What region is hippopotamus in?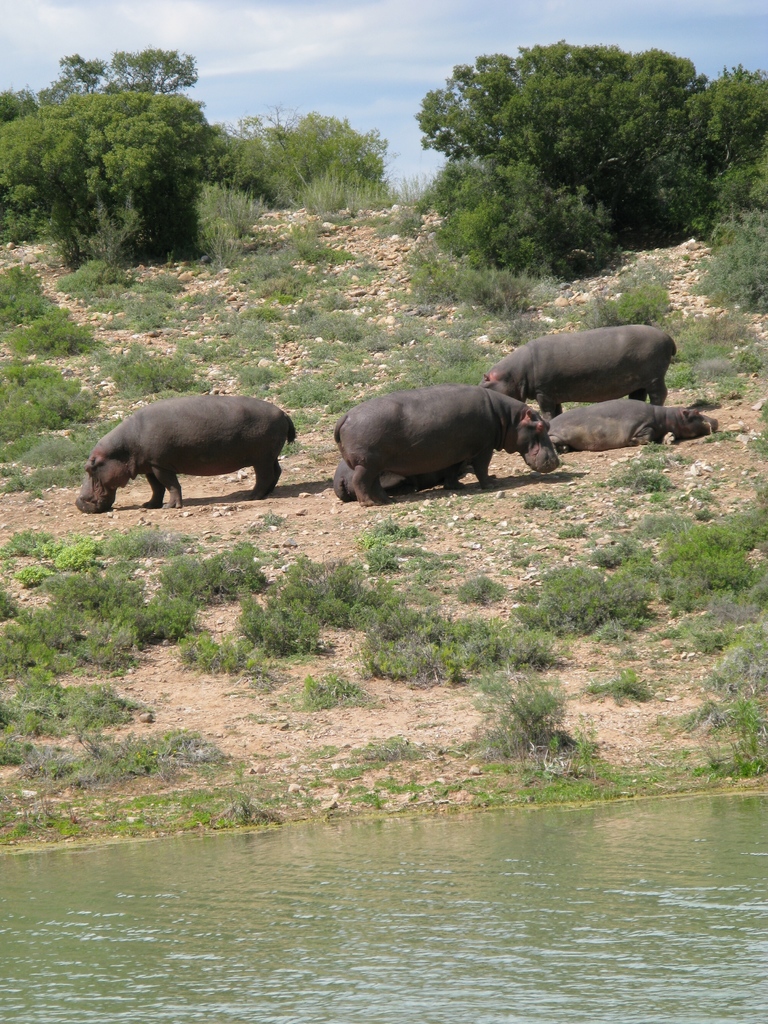
bbox=[476, 332, 676, 404].
